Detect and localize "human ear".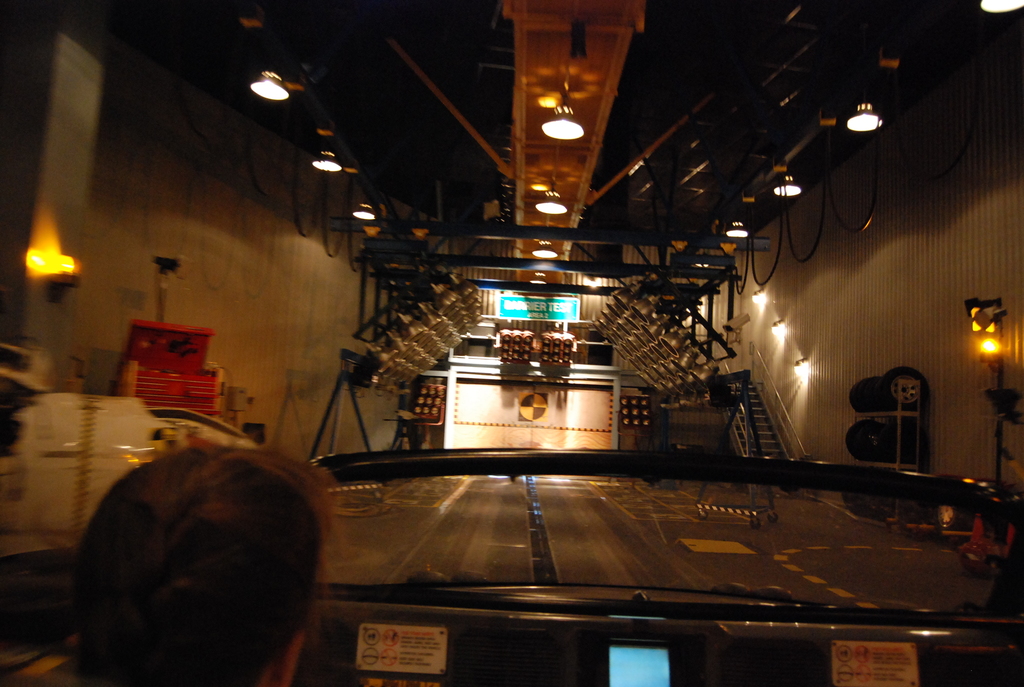
Localized at <bbox>263, 631, 299, 684</bbox>.
